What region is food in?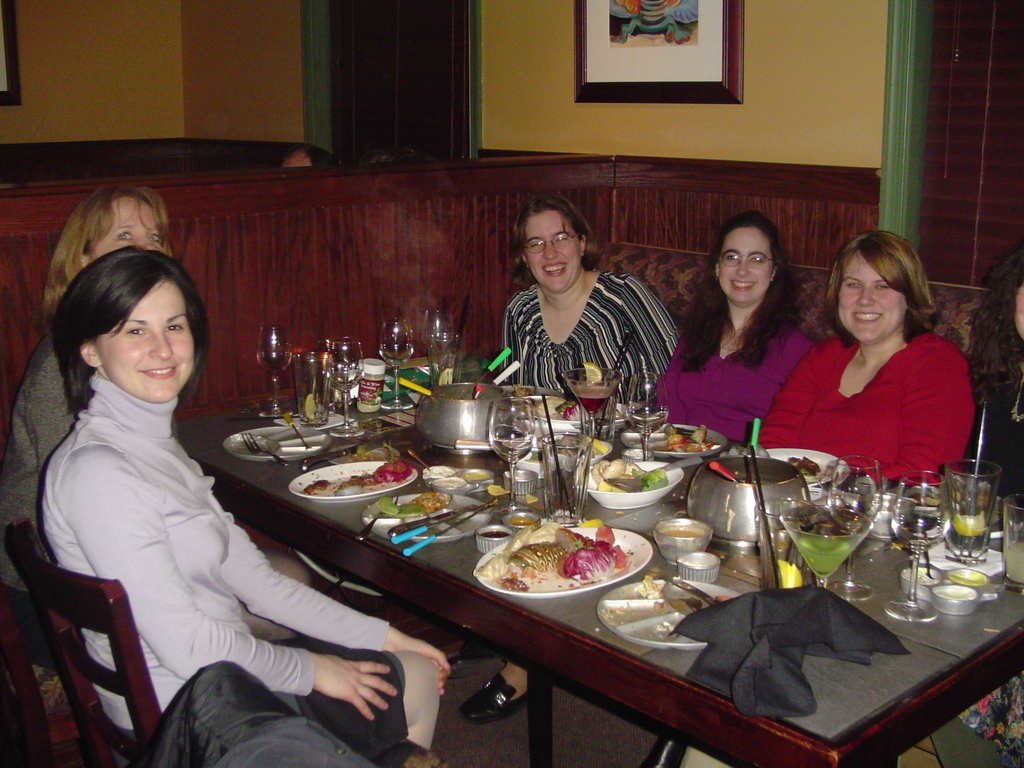
[788, 452, 822, 484].
